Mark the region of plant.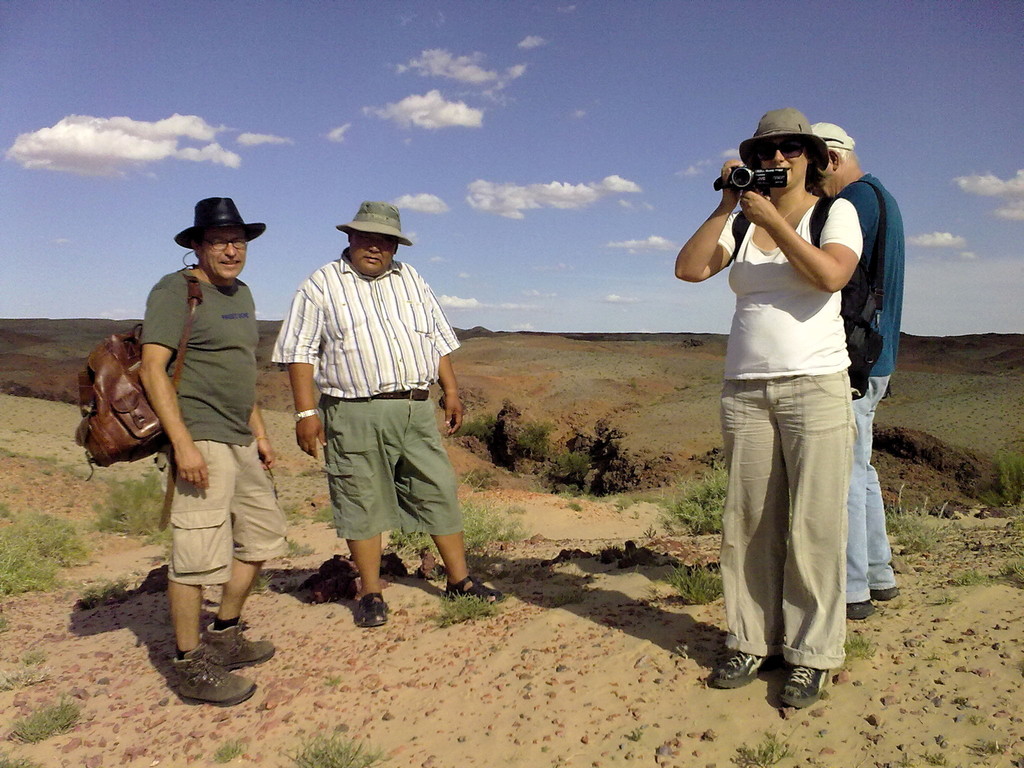
Region: 14:696:80:739.
